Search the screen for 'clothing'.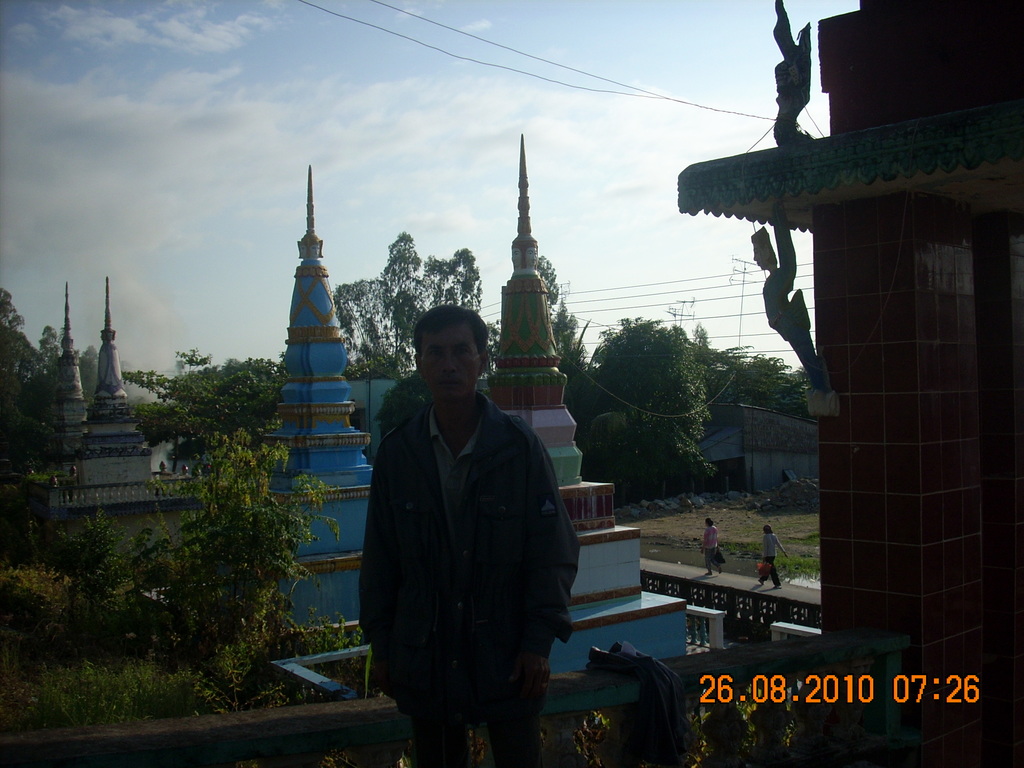
Found at (759, 528, 781, 584).
